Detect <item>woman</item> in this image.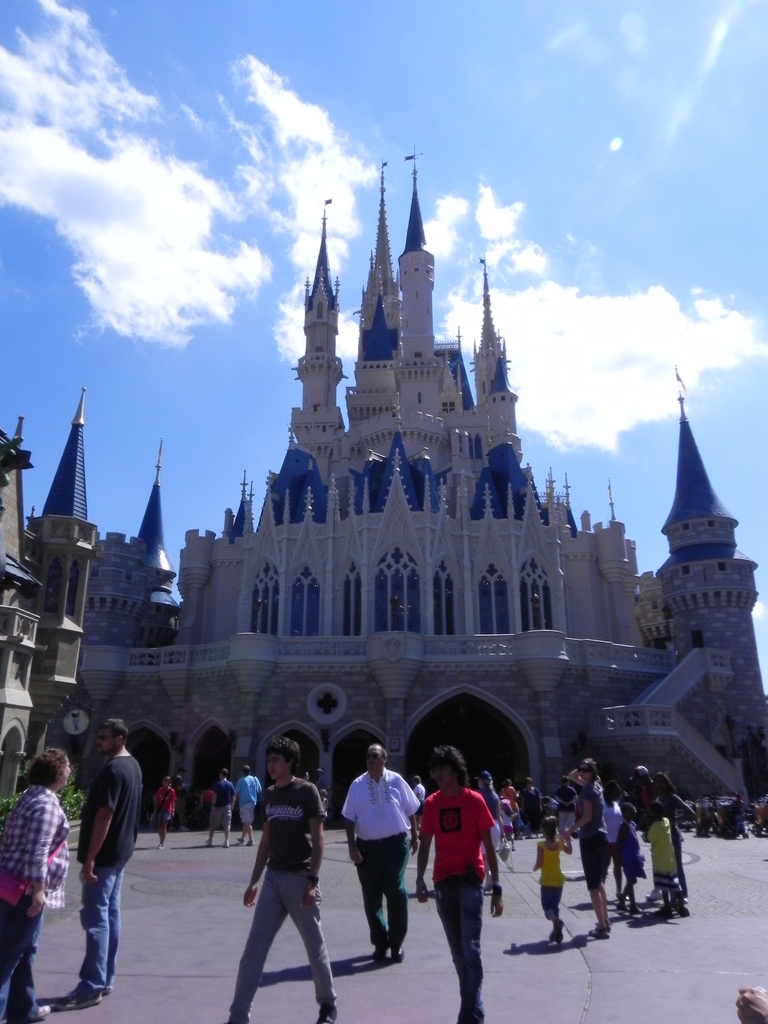
Detection: (left=150, top=778, right=177, bottom=850).
